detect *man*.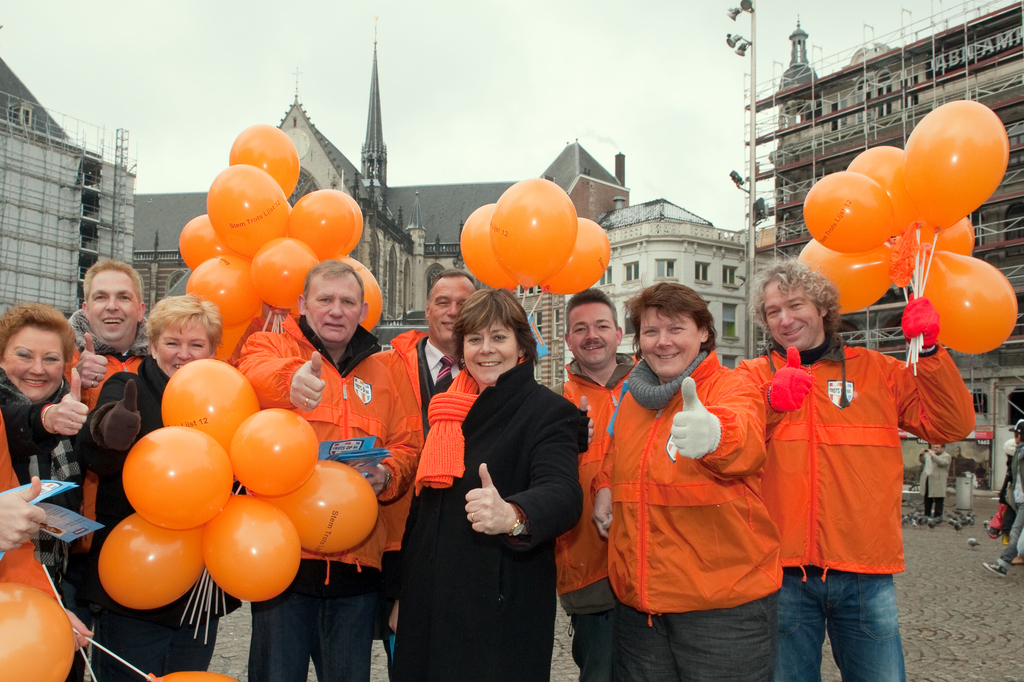
Detected at (63,258,157,593).
